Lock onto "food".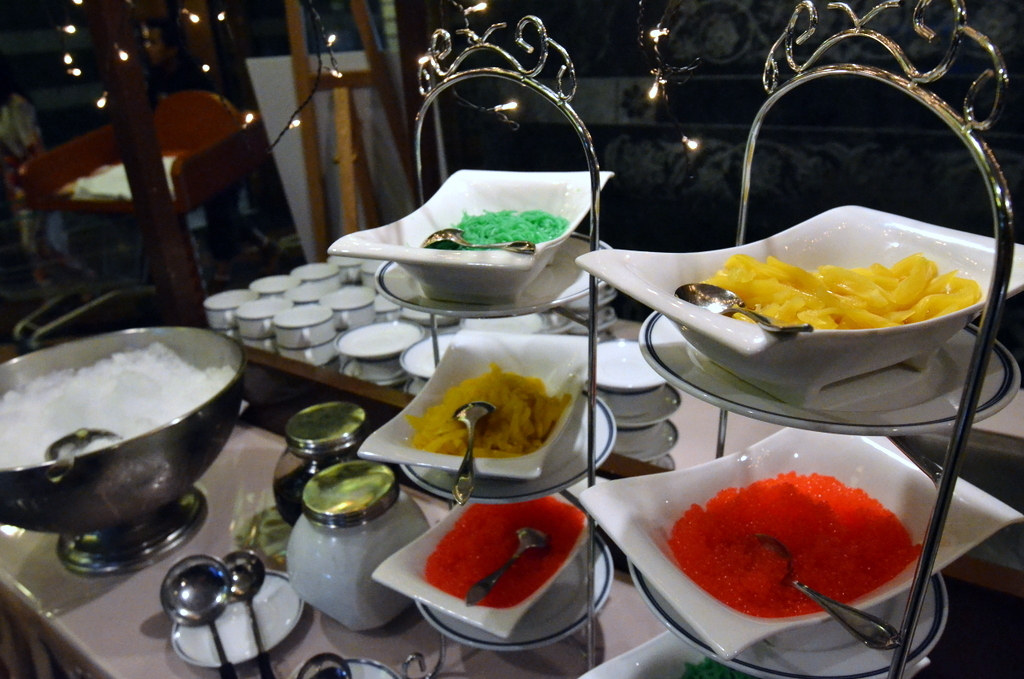
Locked: (left=668, top=467, right=922, bottom=618).
